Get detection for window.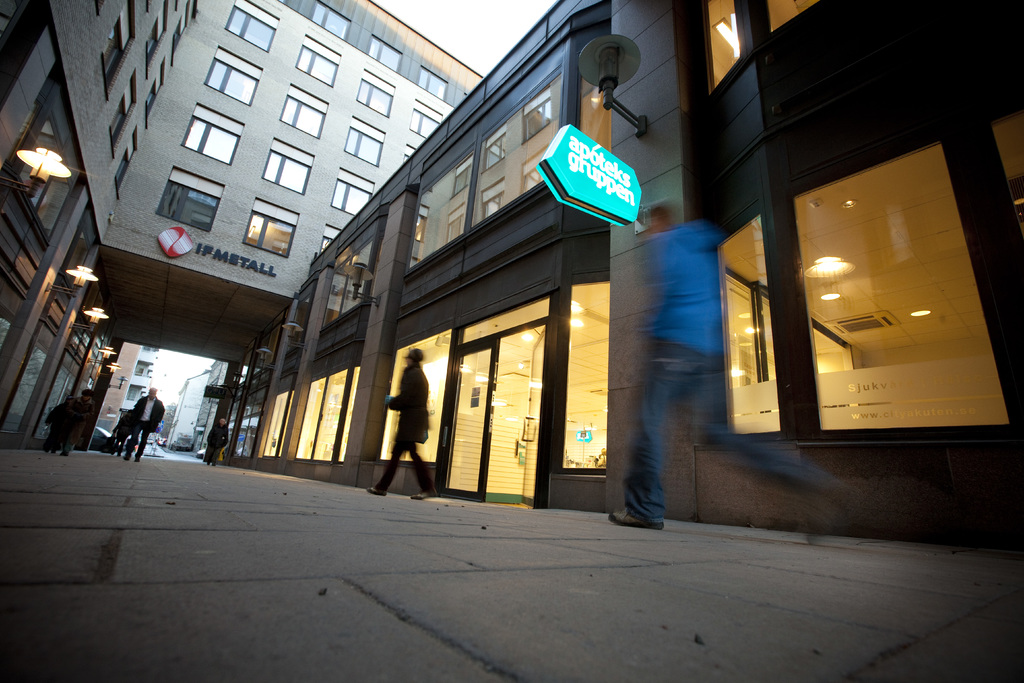
Detection: bbox=(144, 0, 166, 73).
